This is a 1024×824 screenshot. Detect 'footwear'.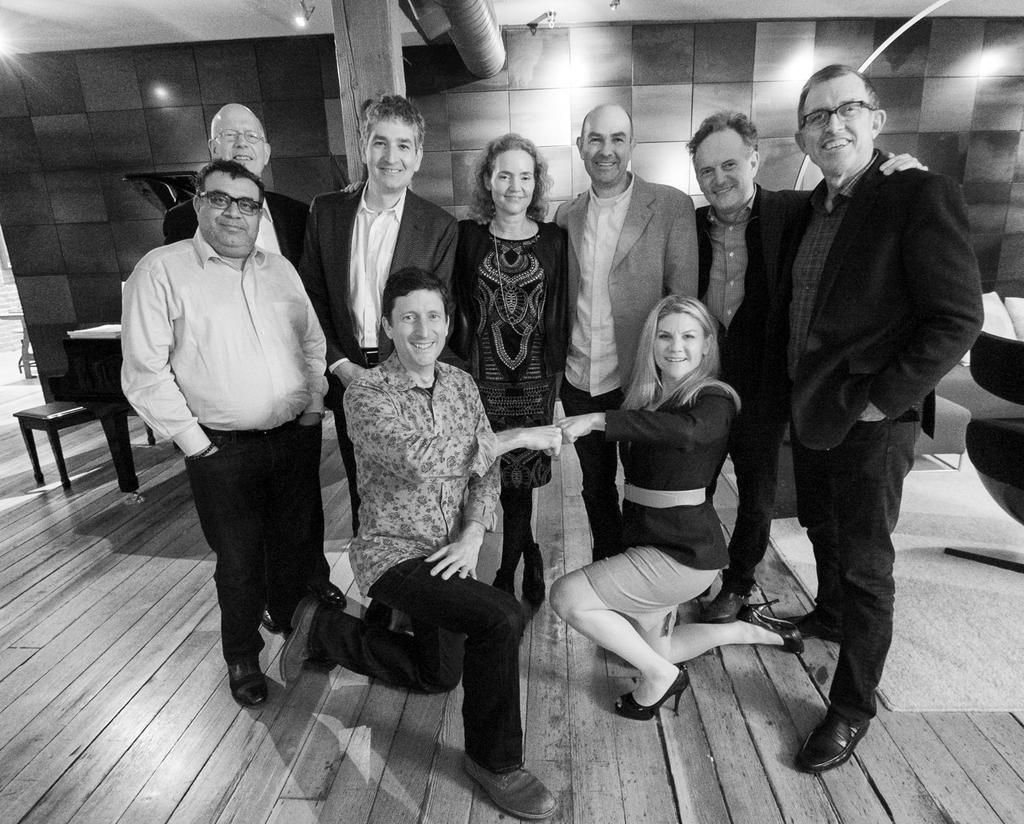
pyautogui.locateOnScreen(465, 755, 559, 820).
